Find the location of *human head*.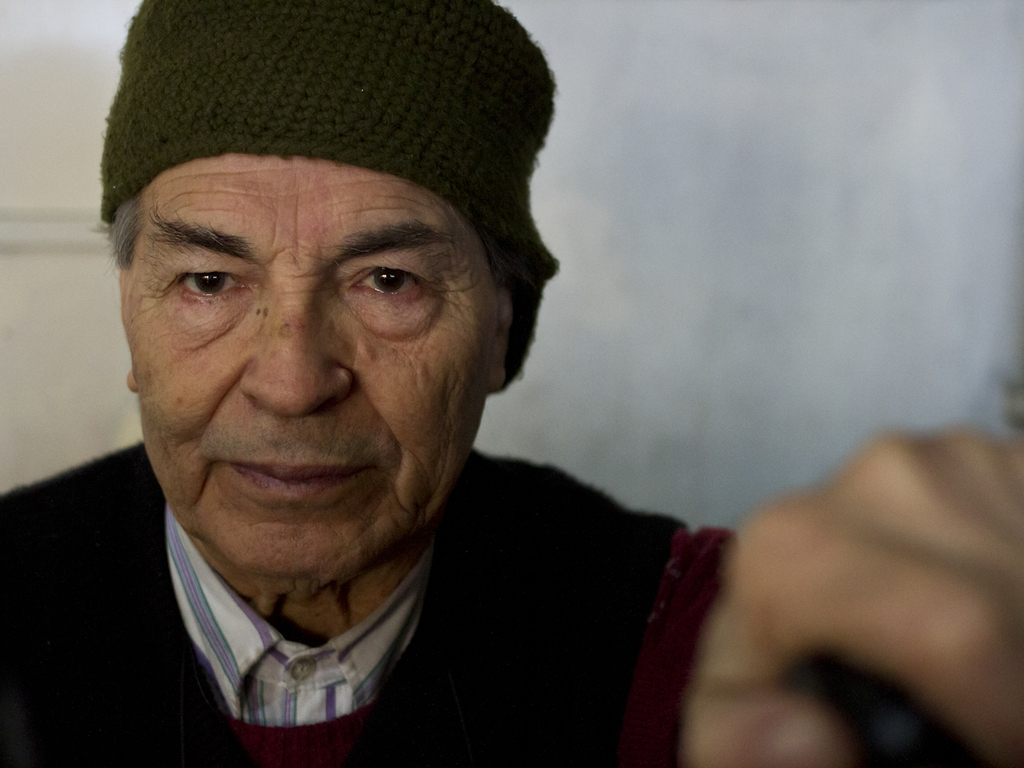
Location: [left=107, top=32, right=531, bottom=548].
